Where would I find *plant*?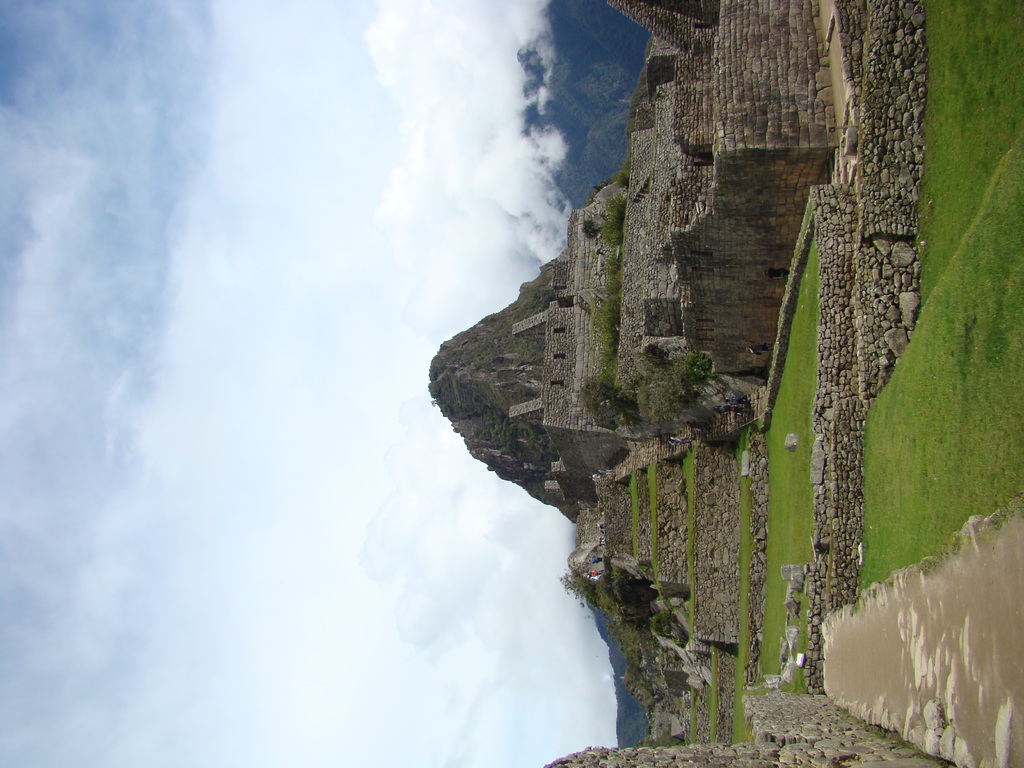
At bbox(723, 420, 748, 753).
